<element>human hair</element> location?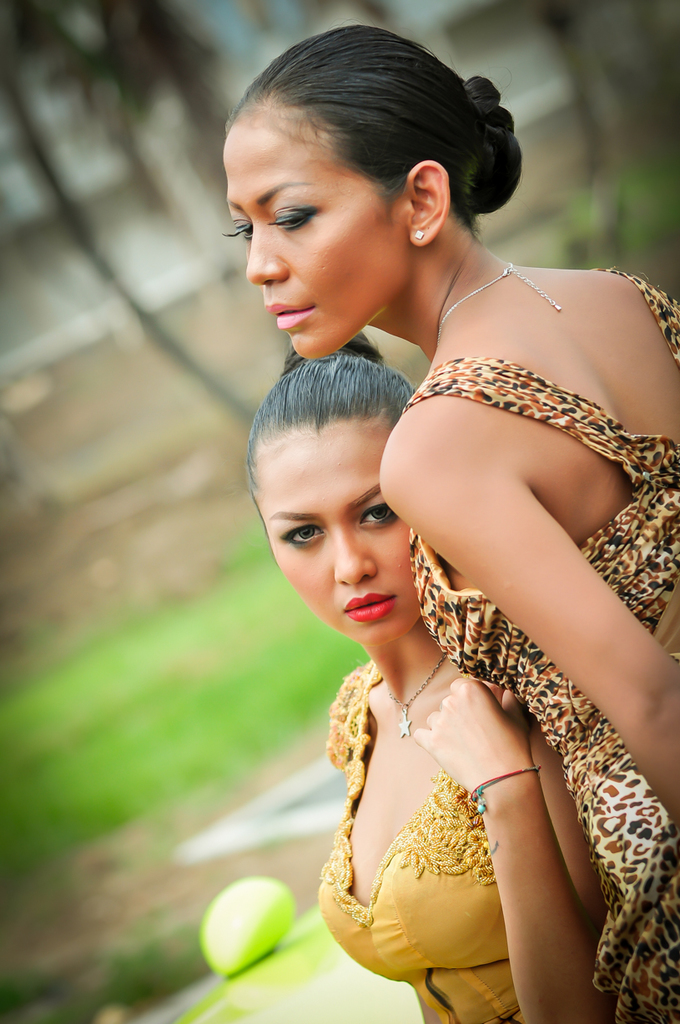
region(232, 23, 504, 265)
